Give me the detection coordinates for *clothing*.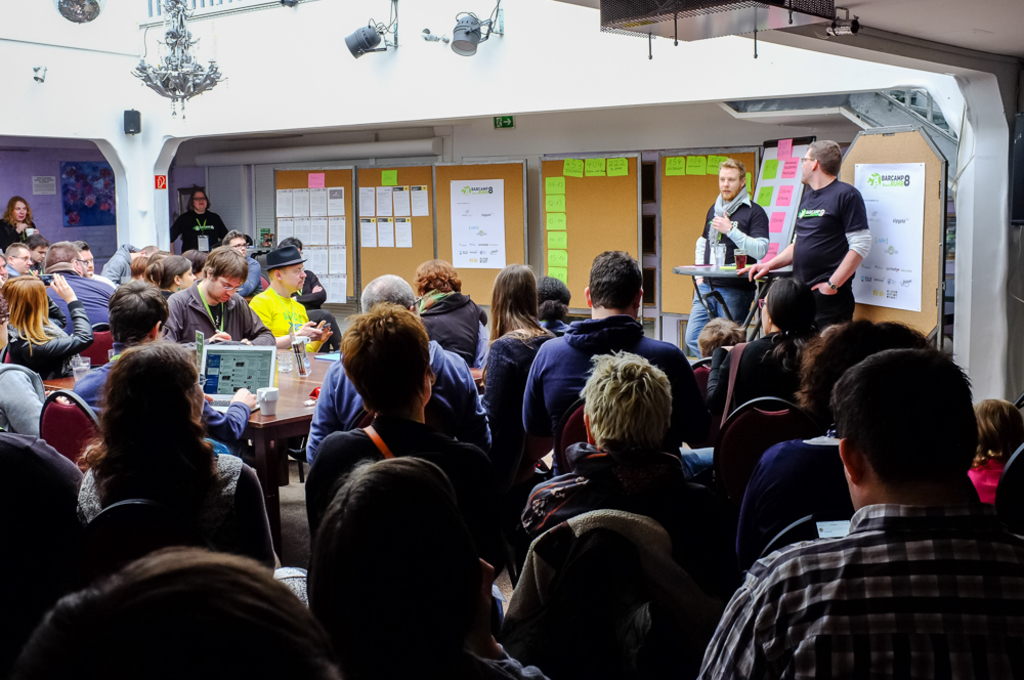
Rect(793, 174, 873, 322).
